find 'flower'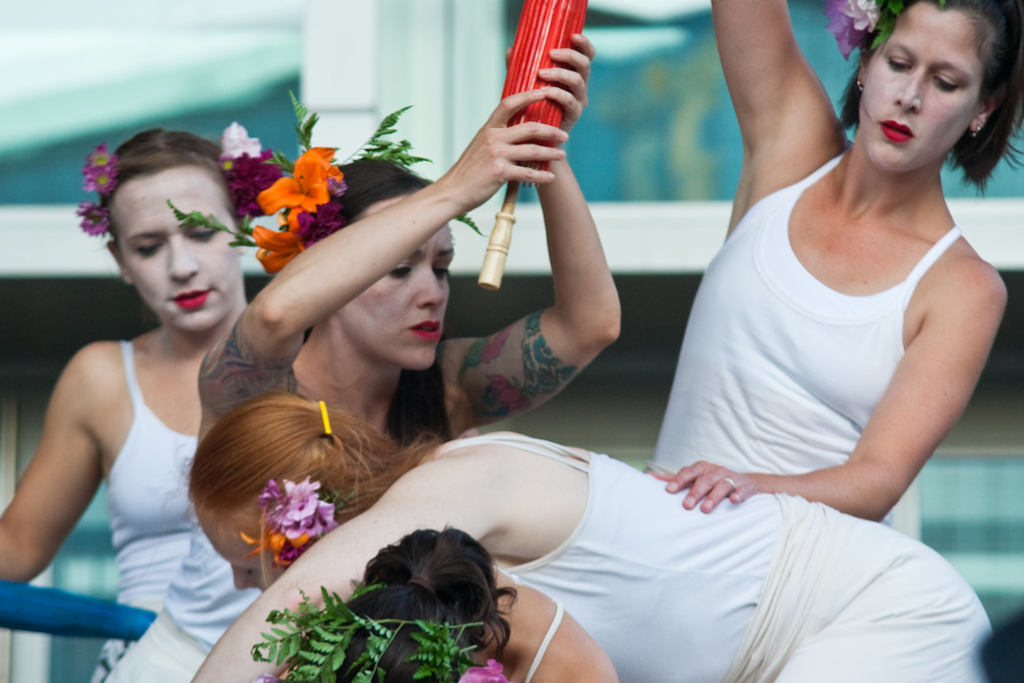
Rect(223, 150, 289, 216)
